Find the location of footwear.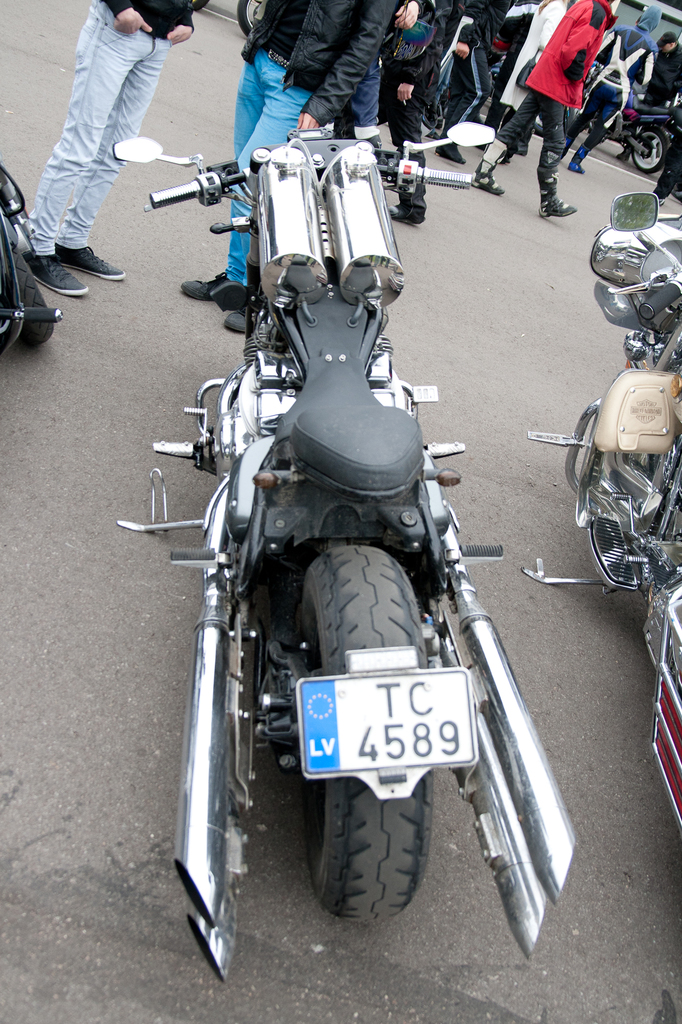
Location: <region>436, 138, 465, 164</region>.
